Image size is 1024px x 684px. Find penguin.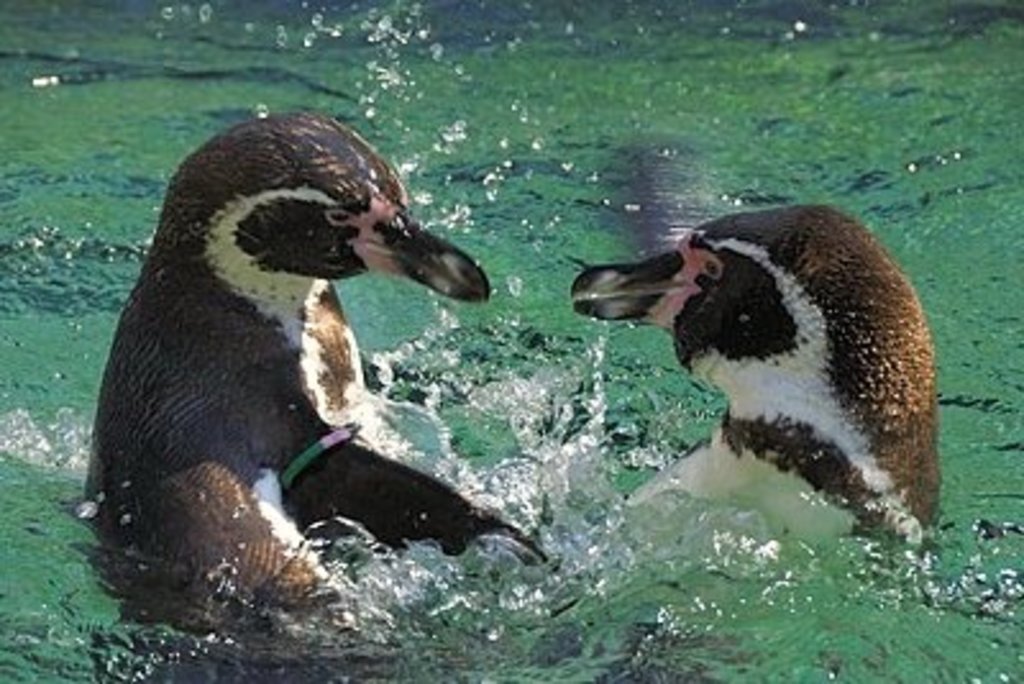
571, 205, 952, 564.
